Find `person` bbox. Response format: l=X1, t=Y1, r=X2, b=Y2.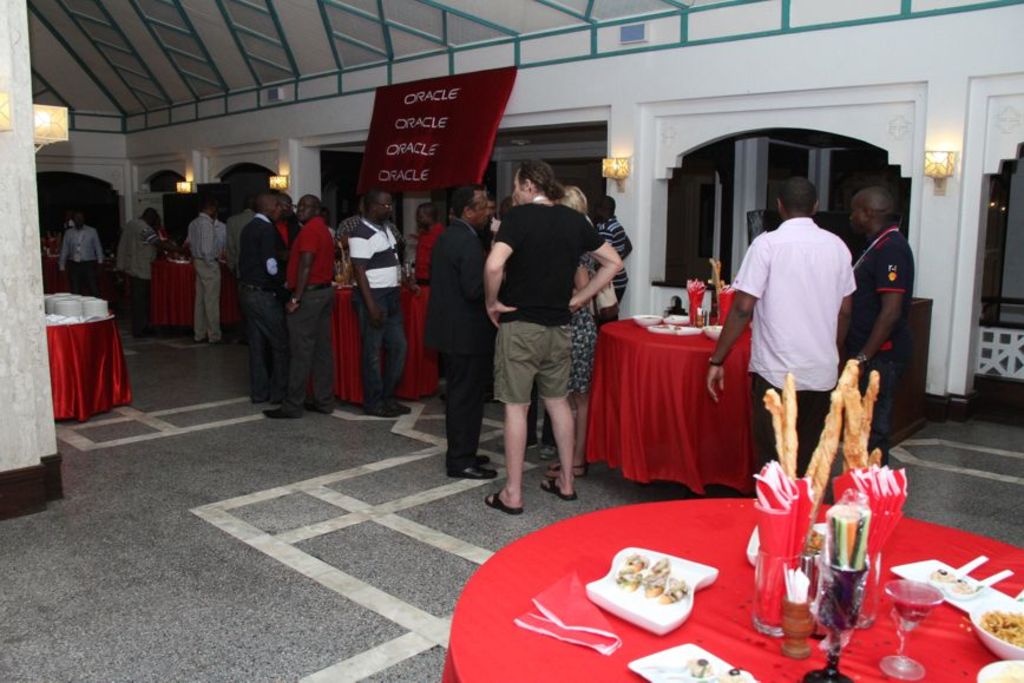
l=57, t=205, r=107, b=295.
